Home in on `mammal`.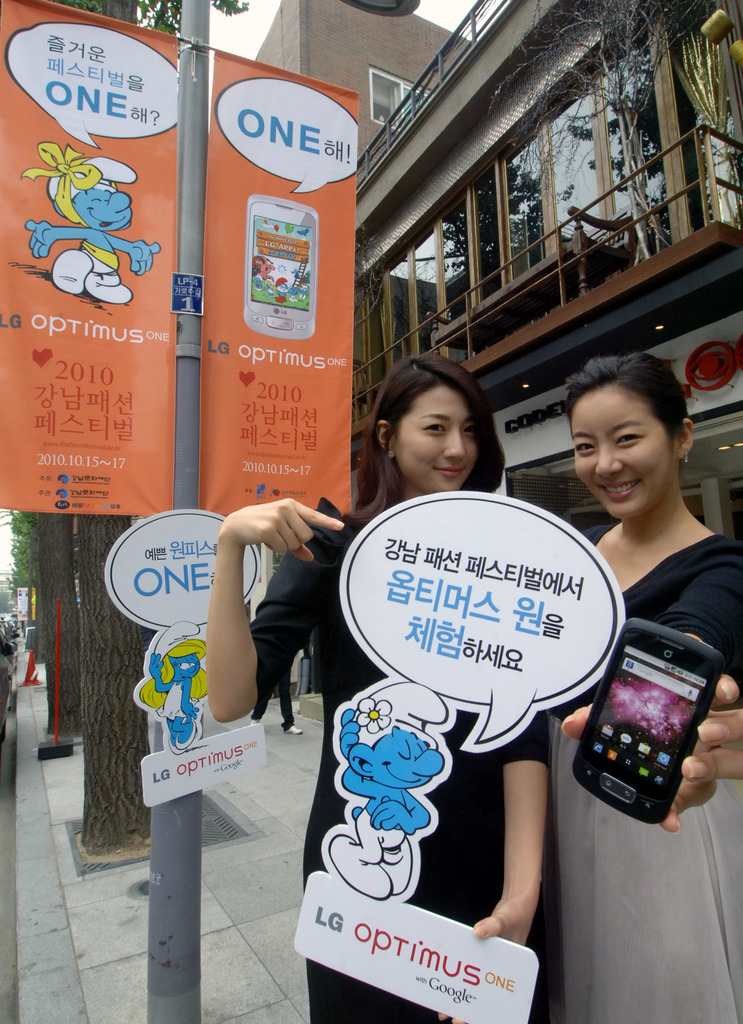
Homed in at {"x1": 136, "y1": 630, "x2": 213, "y2": 749}.
